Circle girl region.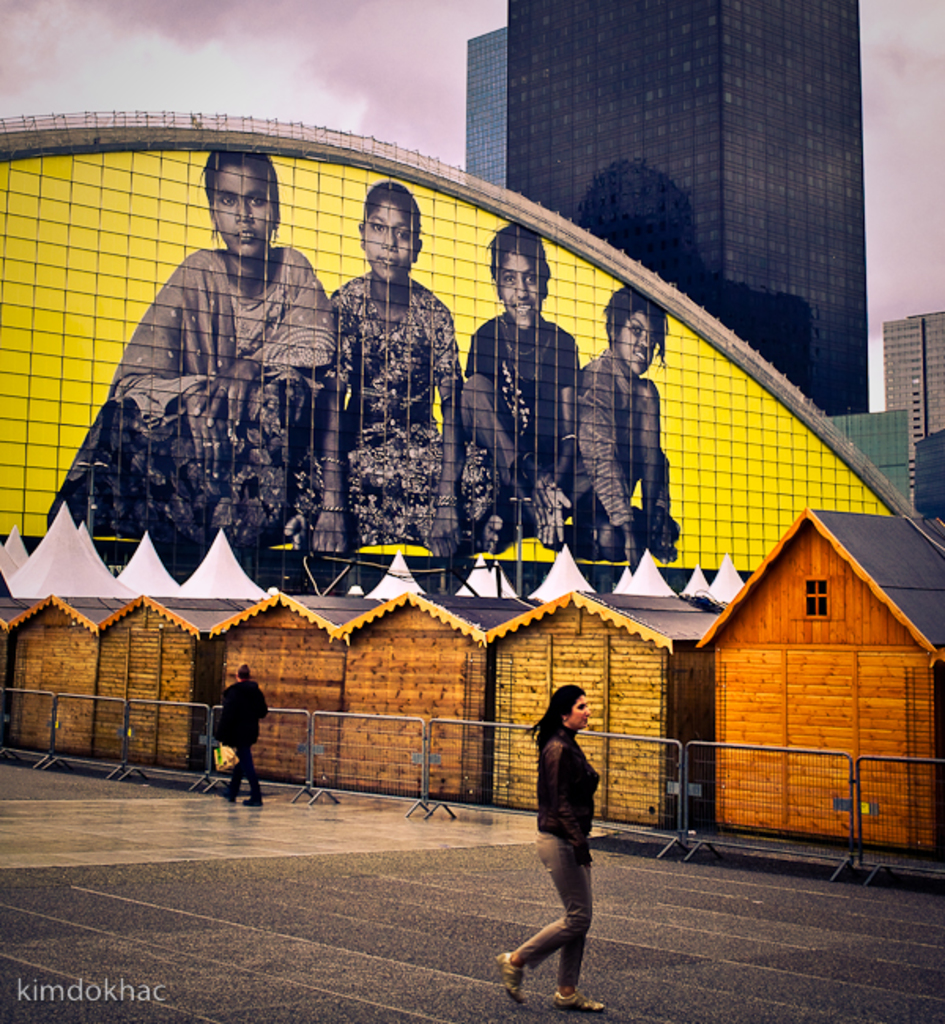
Region: box=[491, 685, 608, 1015].
